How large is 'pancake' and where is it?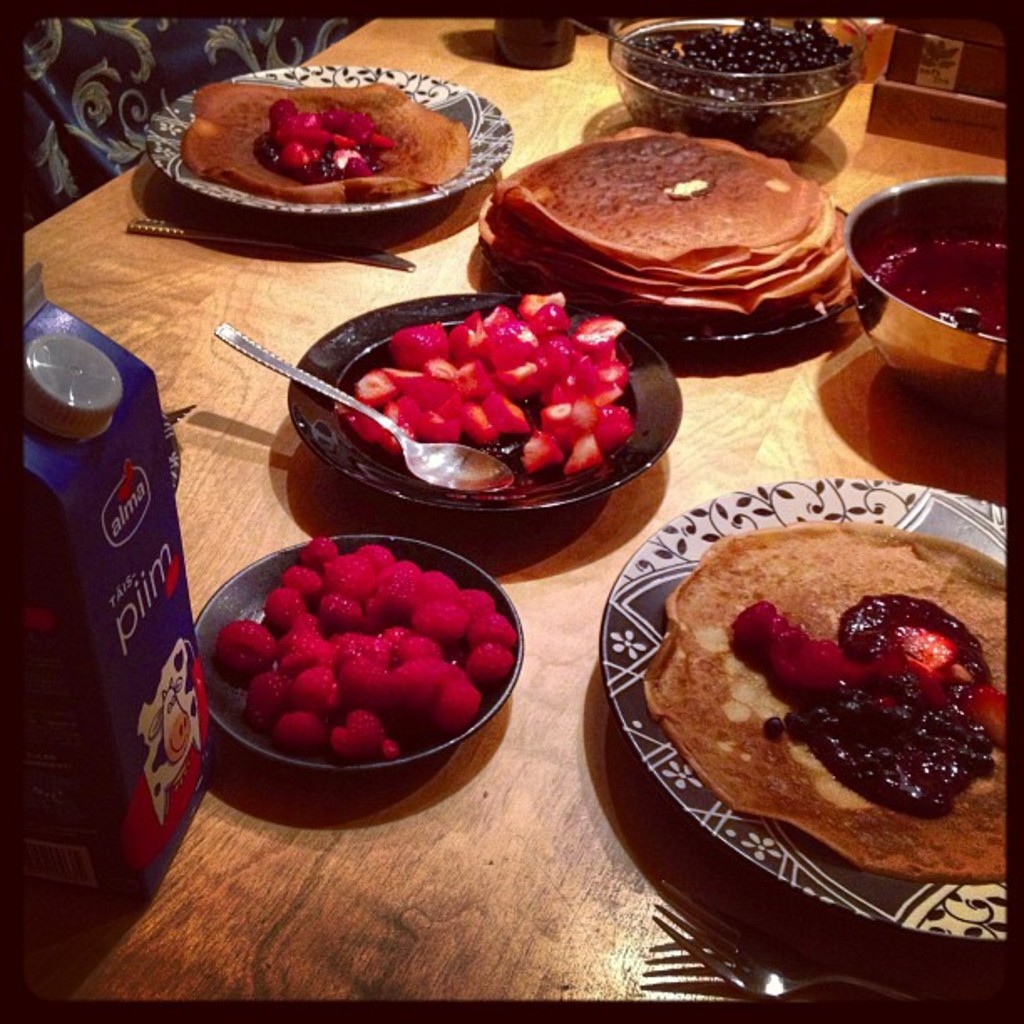
Bounding box: {"left": 636, "top": 520, "right": 1016, "bottom": 885}.
